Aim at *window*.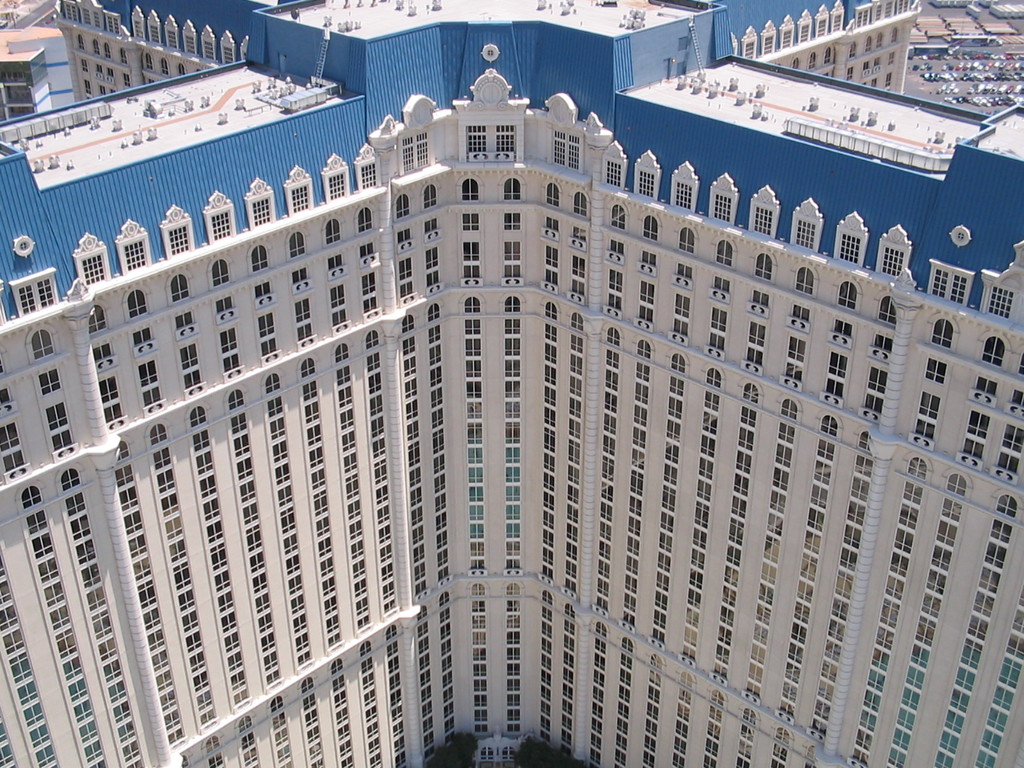
Aimed at rect(62, 492, 88, 516).
